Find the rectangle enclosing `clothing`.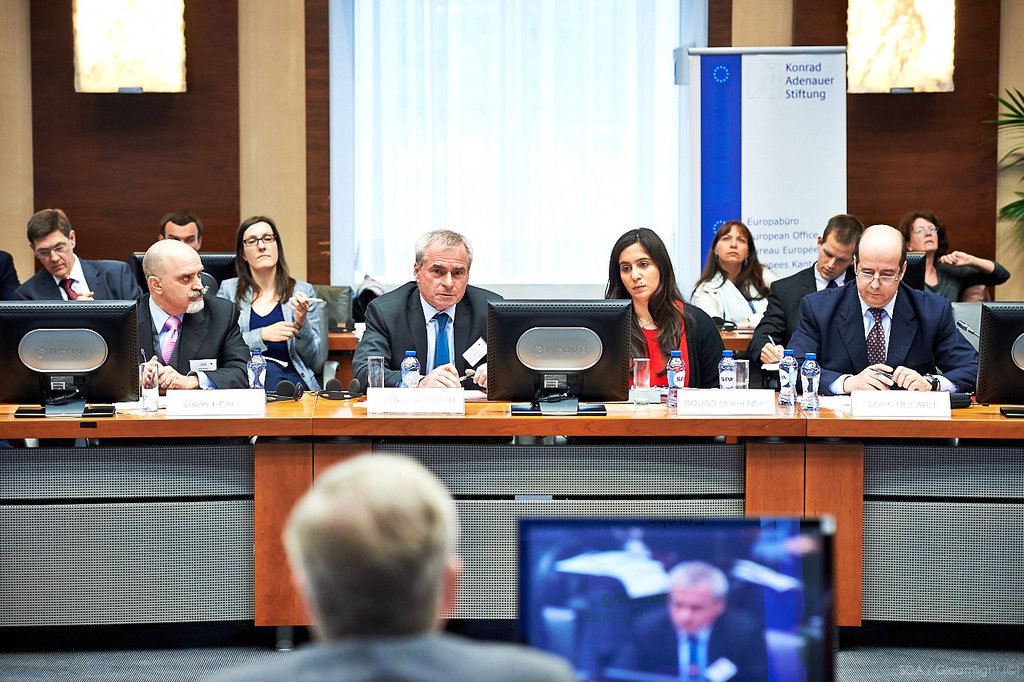
(135, 303, 249, 389).
